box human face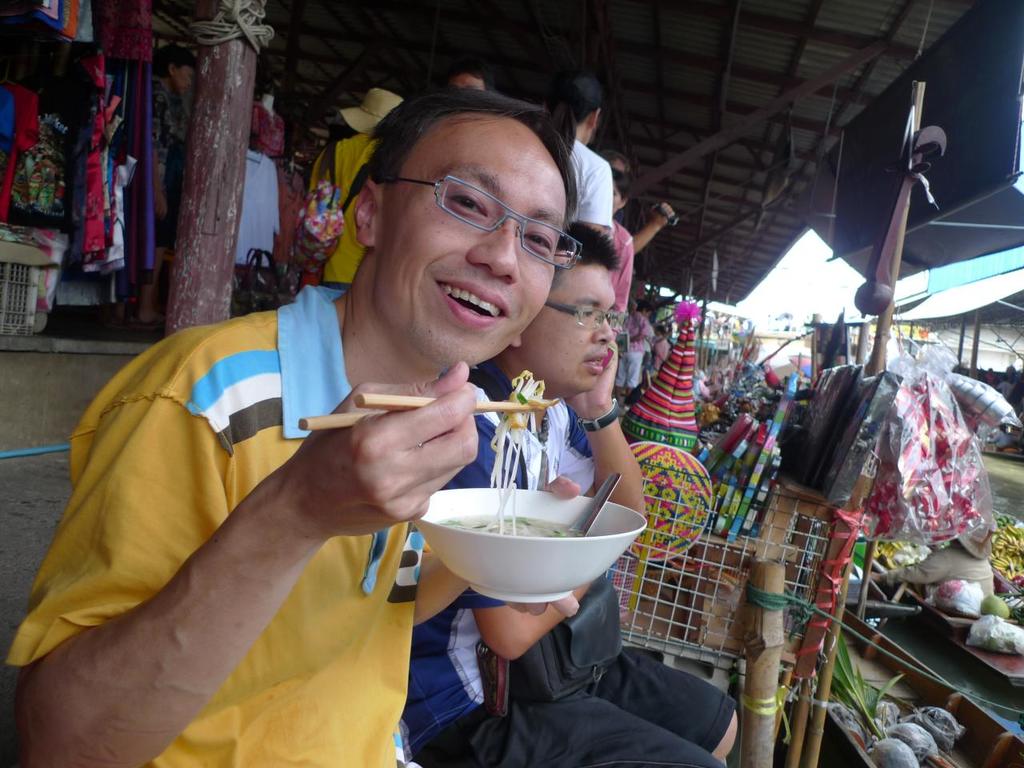
left=522, top=266, right=616, bottom=394
